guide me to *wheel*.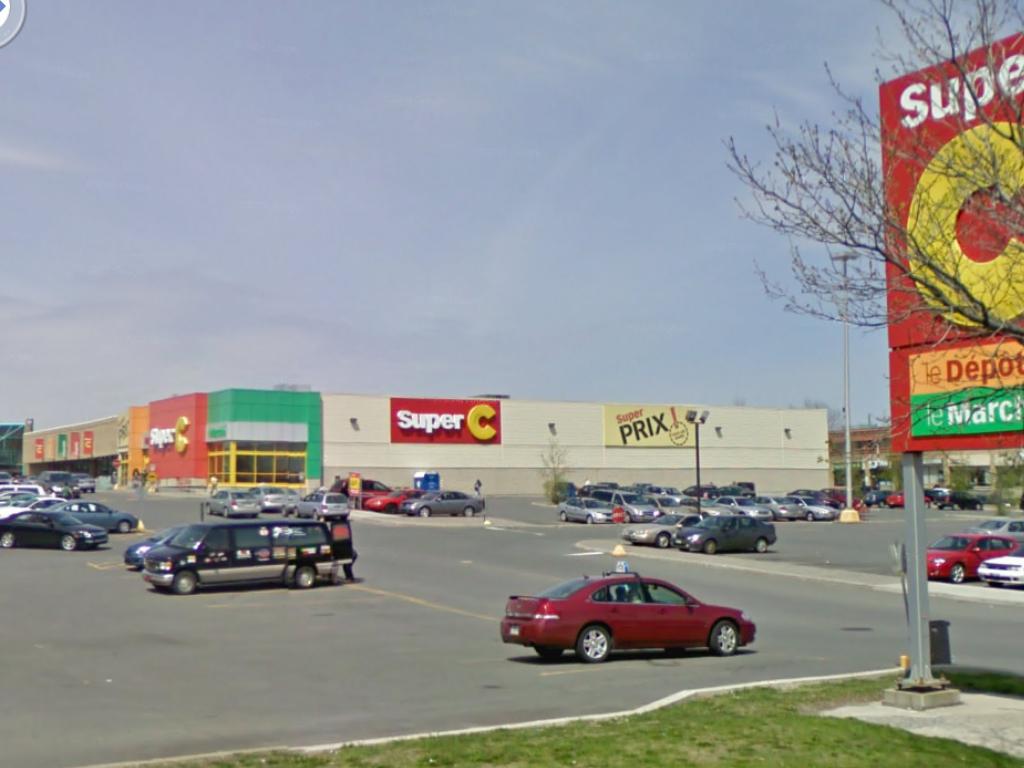
Guidance: (577, 627, 610, 663).
